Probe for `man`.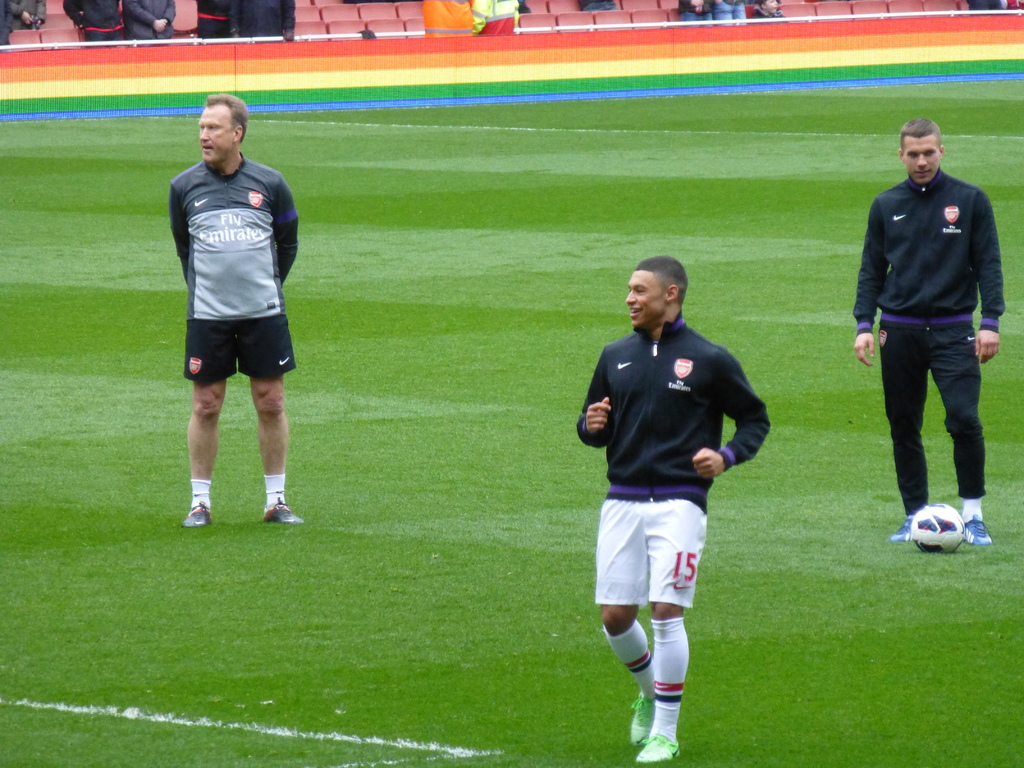
Probe result: select_region(848, 109, 1007, 562).
